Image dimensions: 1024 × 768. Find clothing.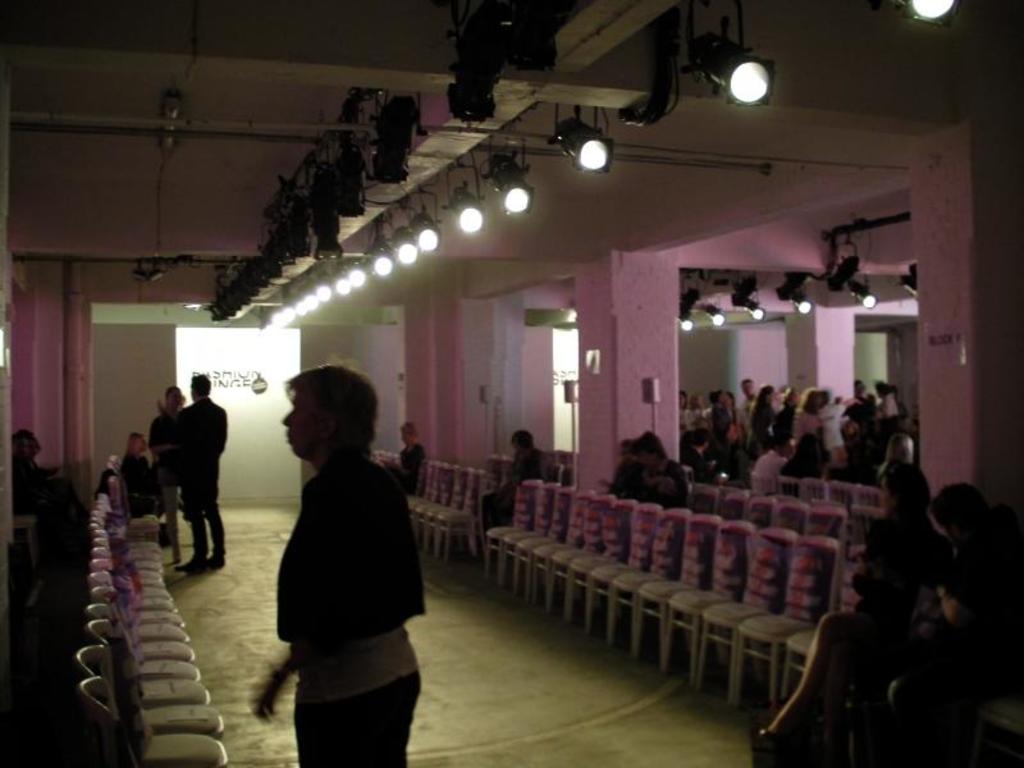
[119, 456, 165, 518].
